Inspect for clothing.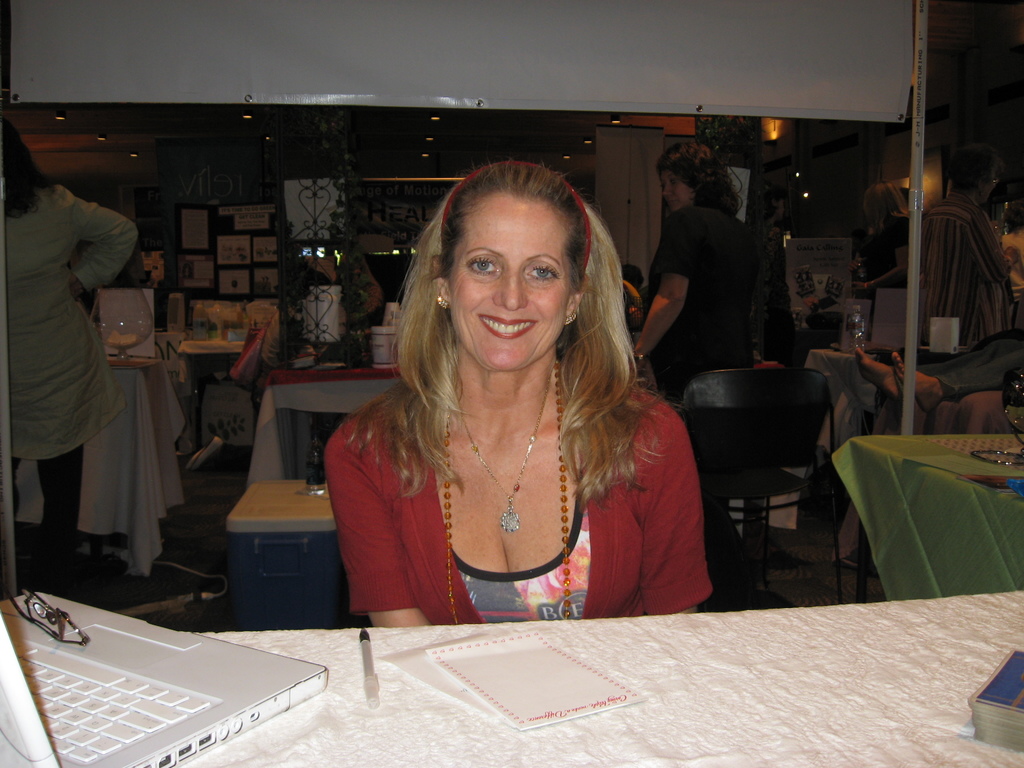
Inspection: crop(909, 303, 1020, 399).
